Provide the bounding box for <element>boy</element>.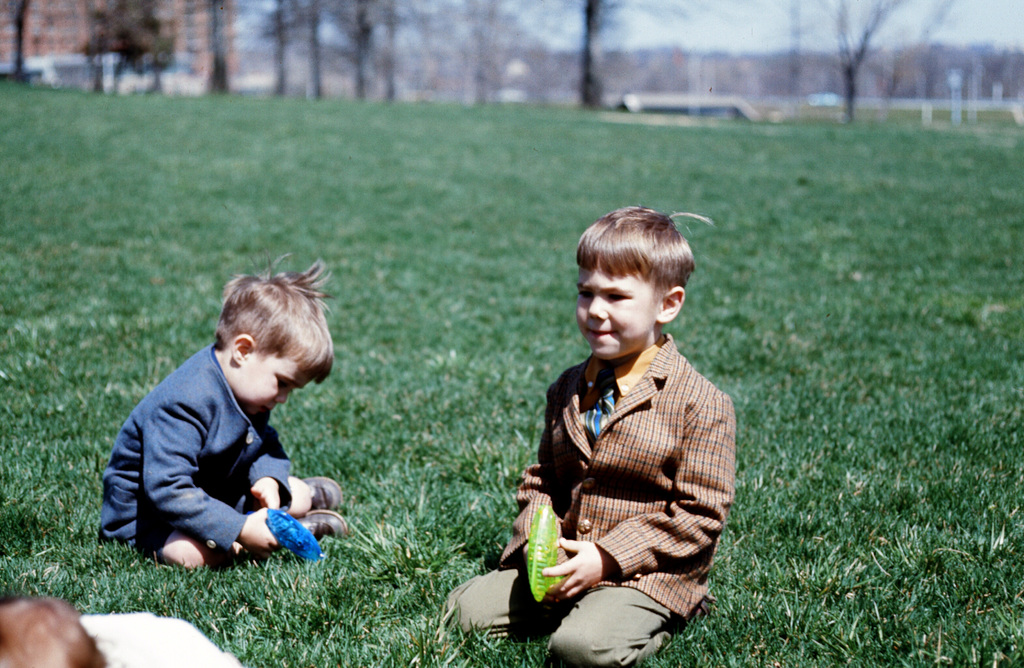
505:204:750:641.
